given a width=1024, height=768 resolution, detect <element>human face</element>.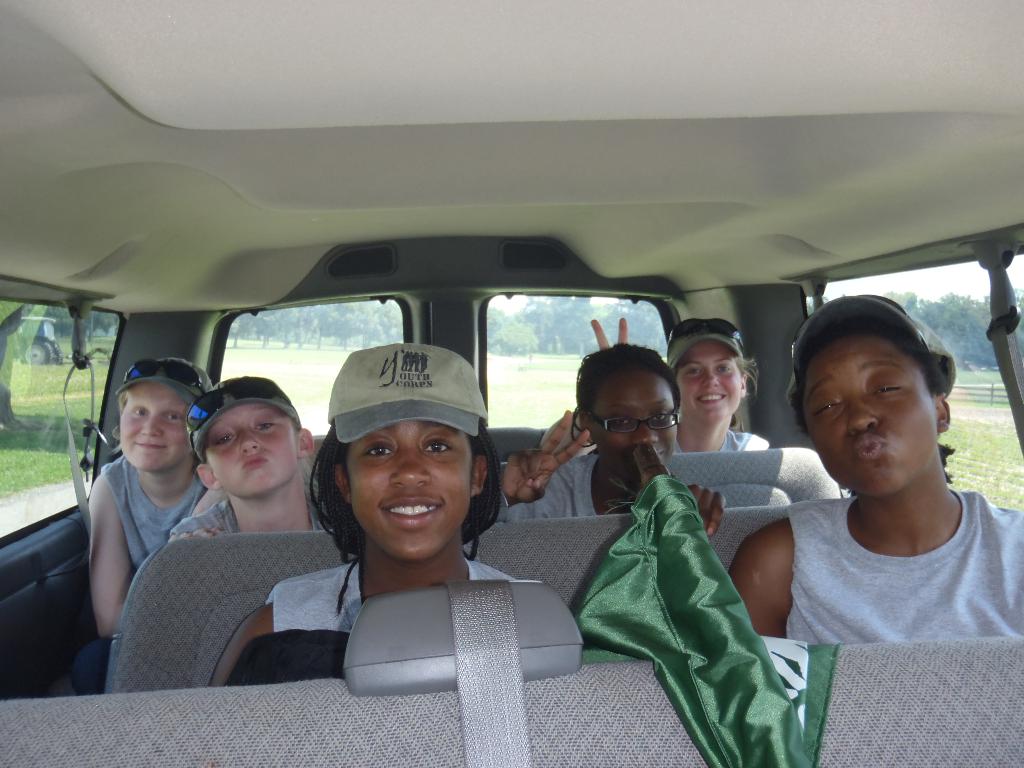
[x1=799, y1=340, x2=938, y2=499].
